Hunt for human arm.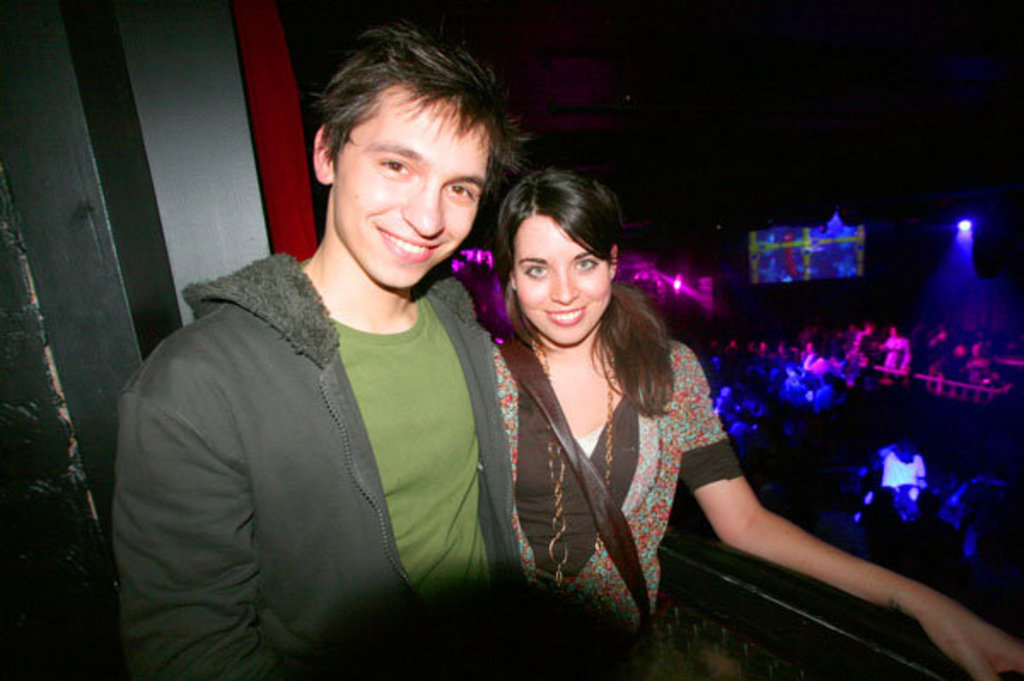
Hunted down at {"x1": 623, "y1": 364, "x2": 942, "y2": 655}.
